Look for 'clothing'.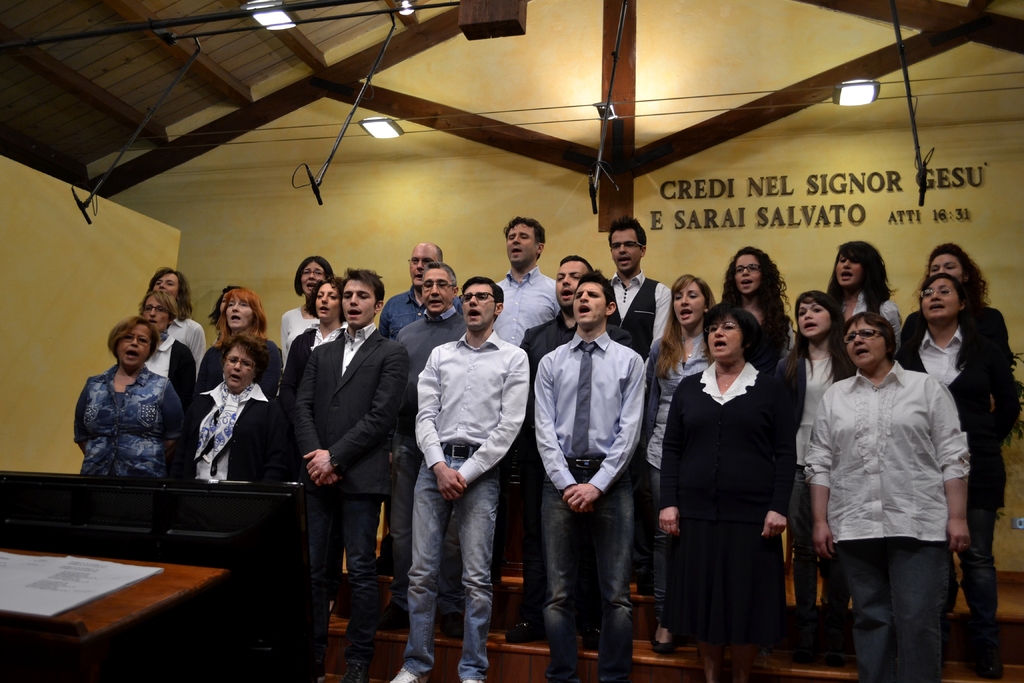
Found: region(776, 349, 850, 611).
